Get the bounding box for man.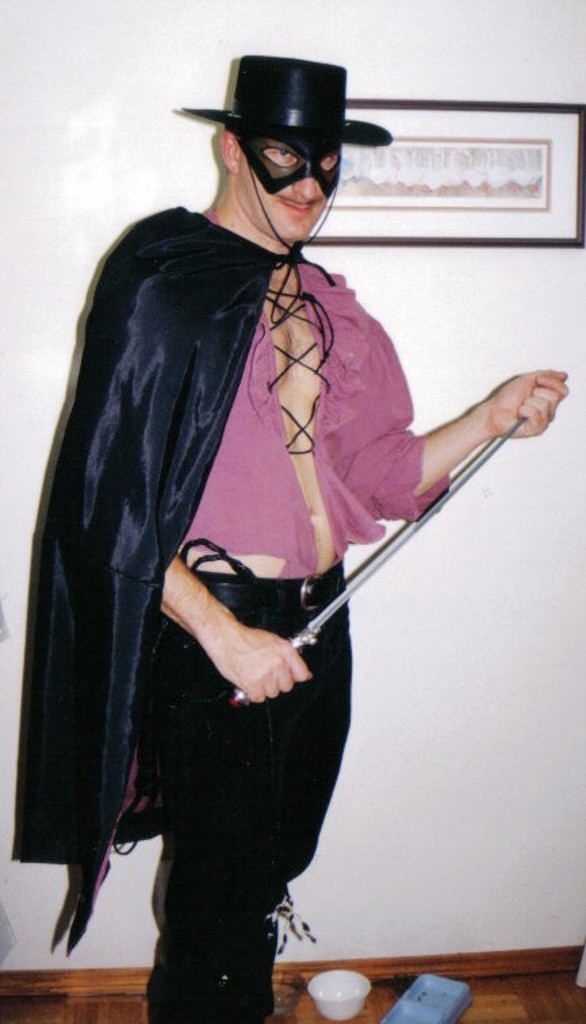
box=[37, 73, 524, 1023].
